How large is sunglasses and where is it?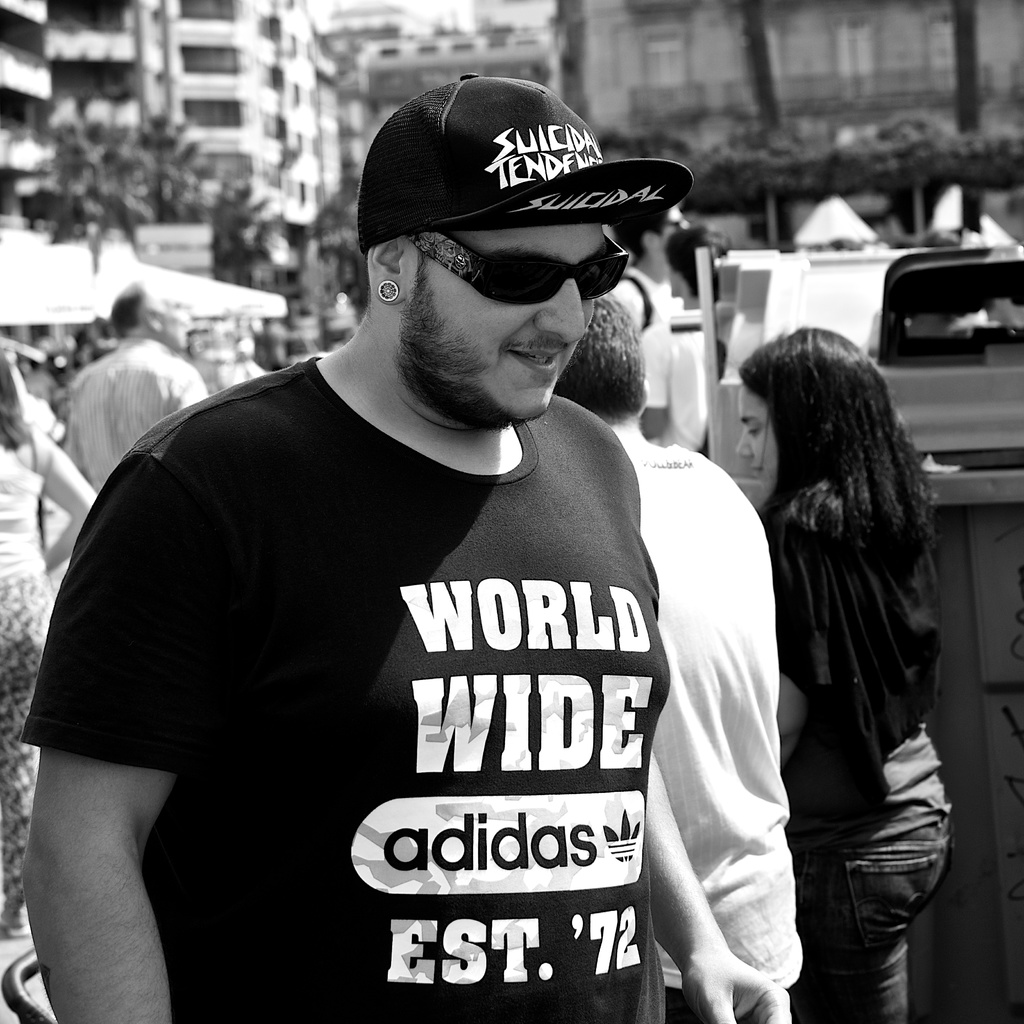
Bounding box: box=[417, 236, 641, 306].
